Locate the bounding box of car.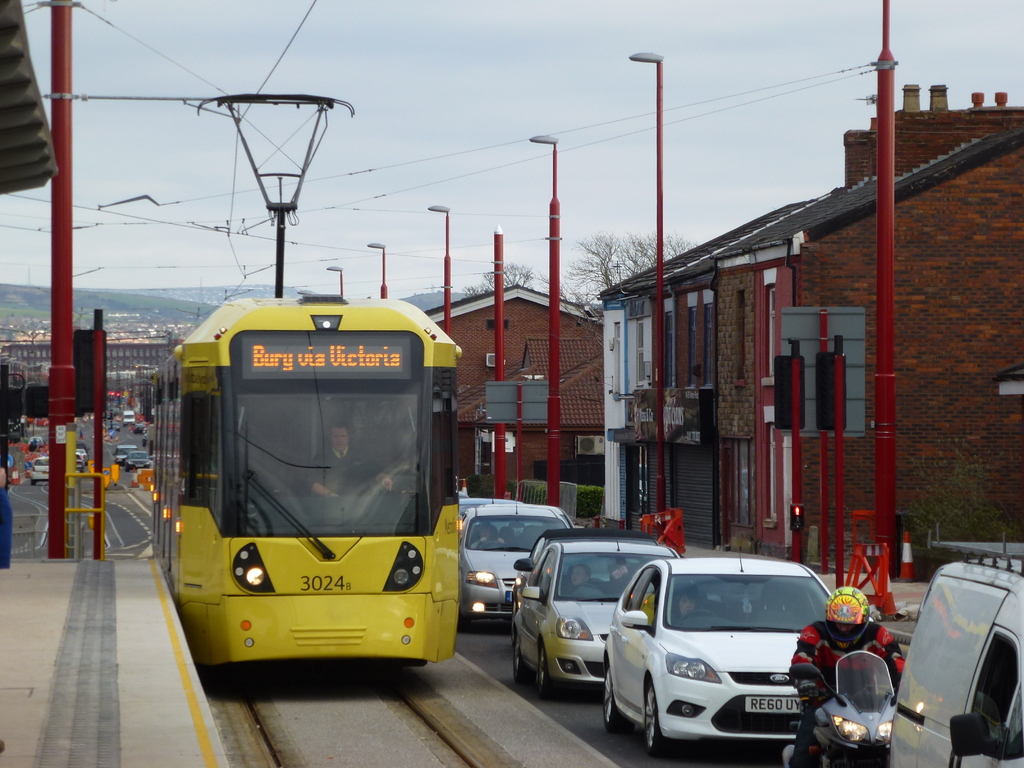
Bounding box: [456,494,515,518].
